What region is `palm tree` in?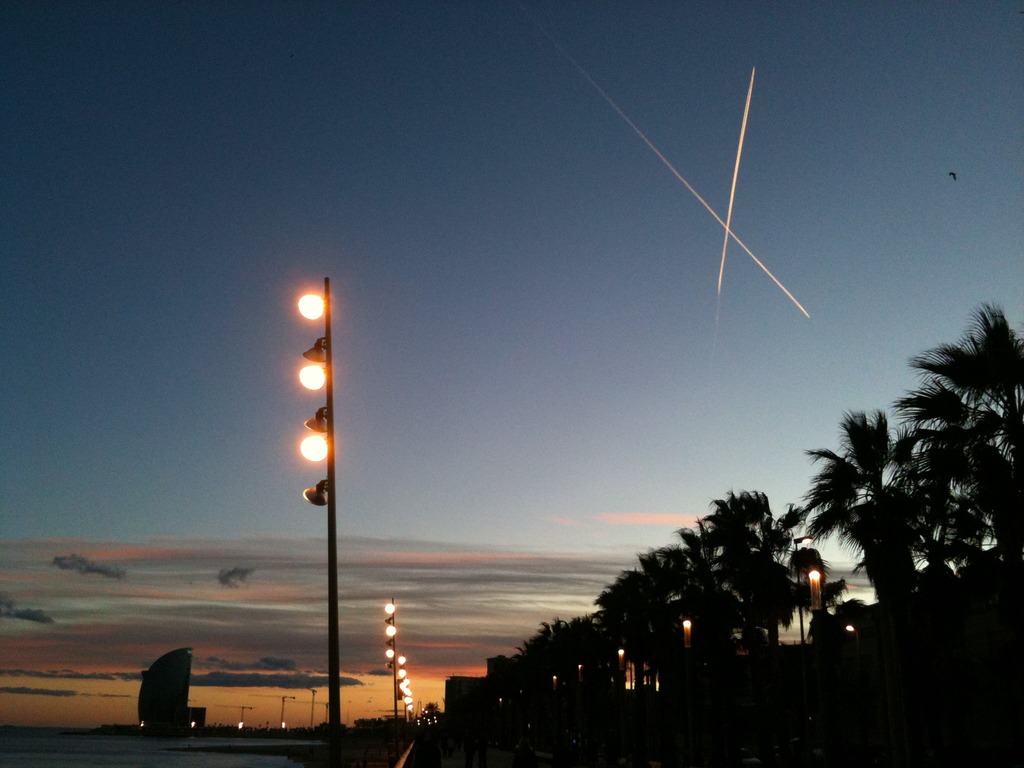
890:304:1023:559.
